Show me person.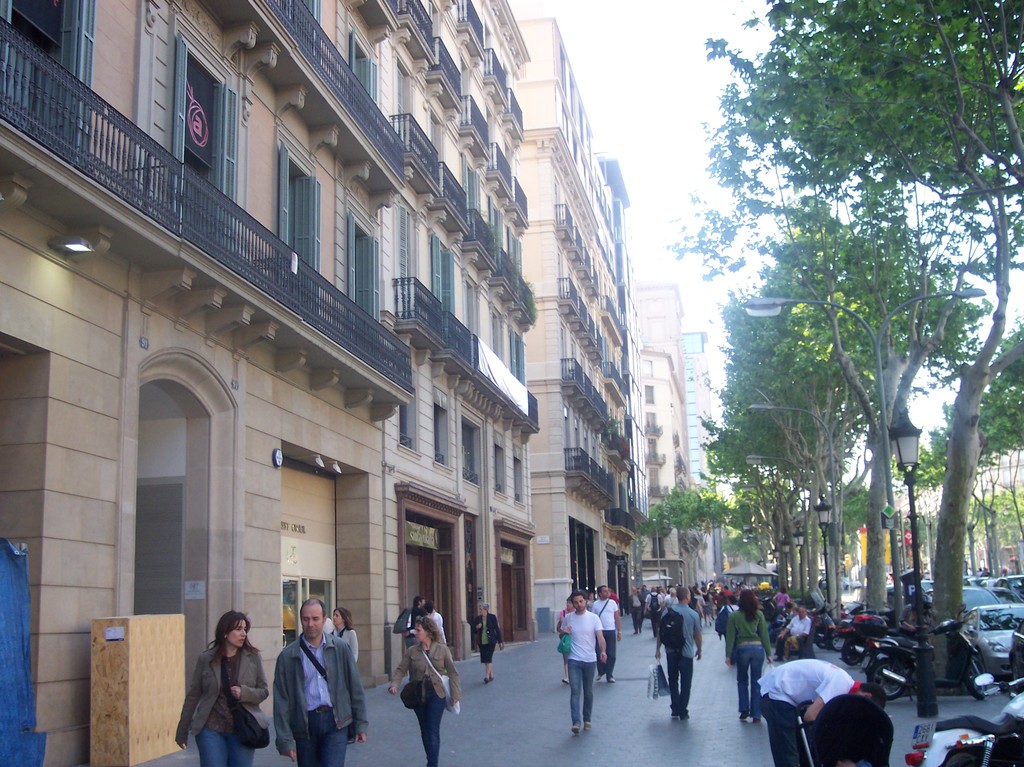
person is here: bbox(173, 608, 271, 766).
